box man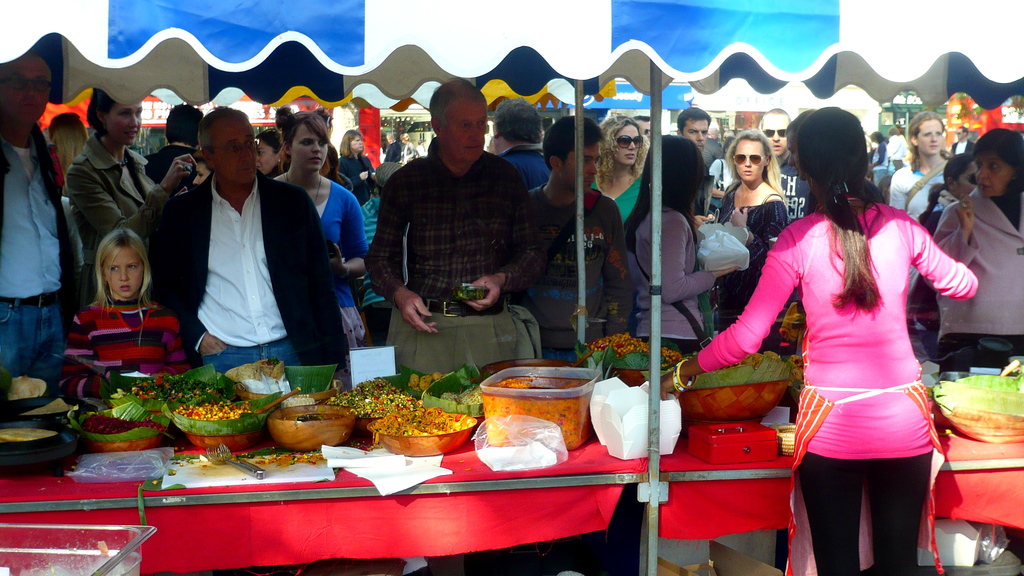
pyautogui.locateOnScreen(145, 101, 204, 188)
